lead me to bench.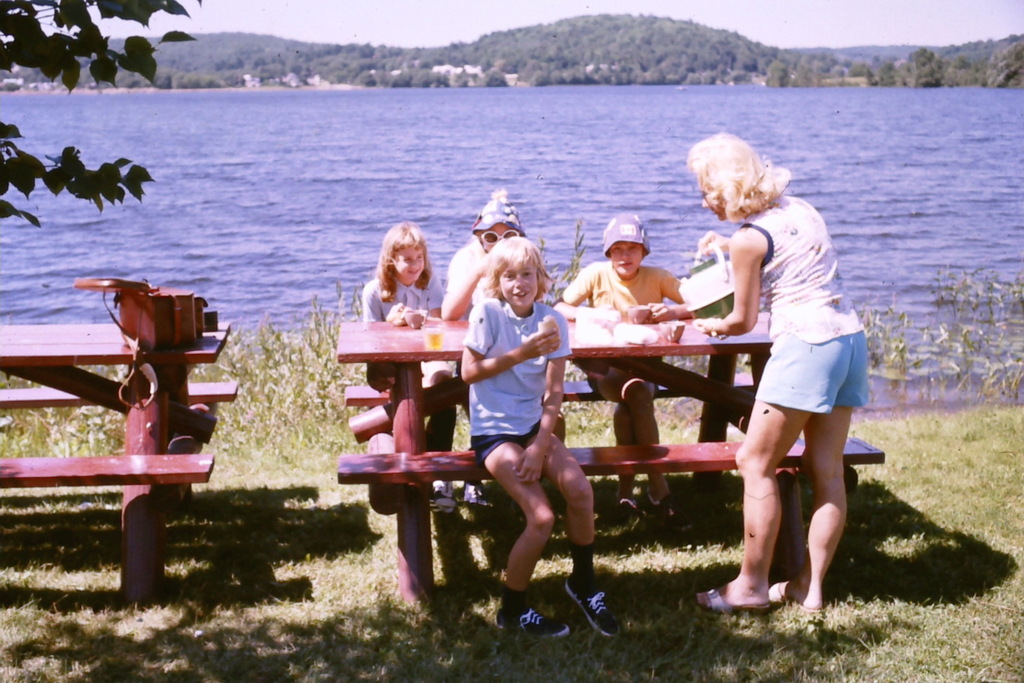
Lead to 338:451:885:601.
